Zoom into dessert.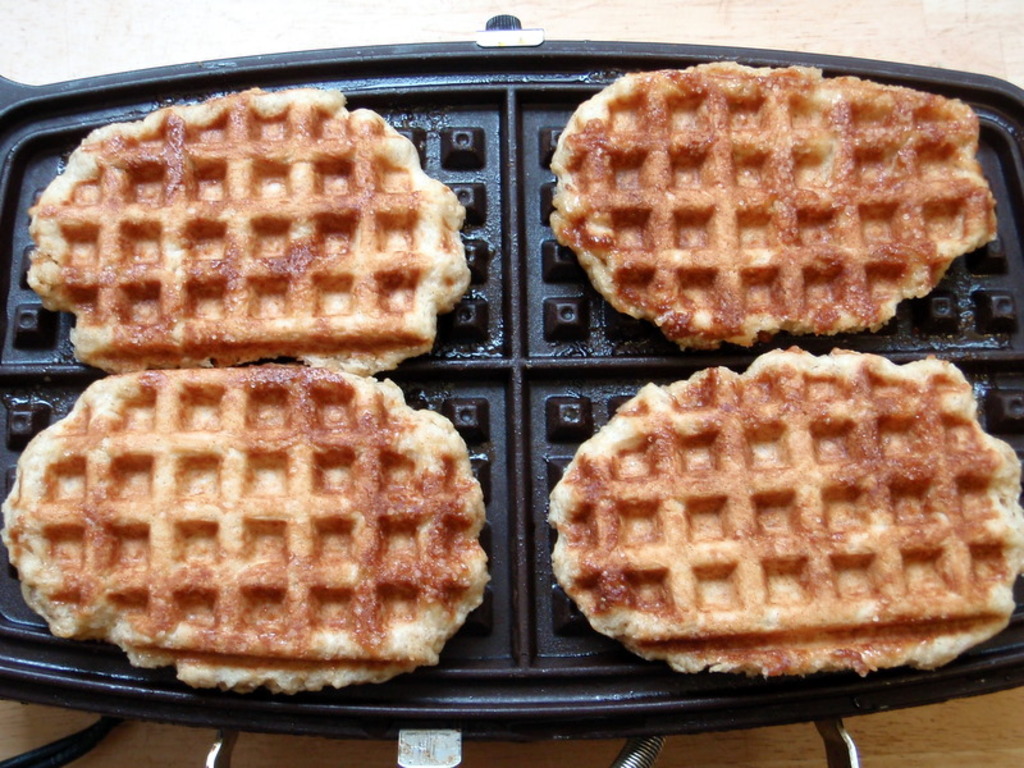
Zoom target: bbox=(0, 361, 493, 692).
